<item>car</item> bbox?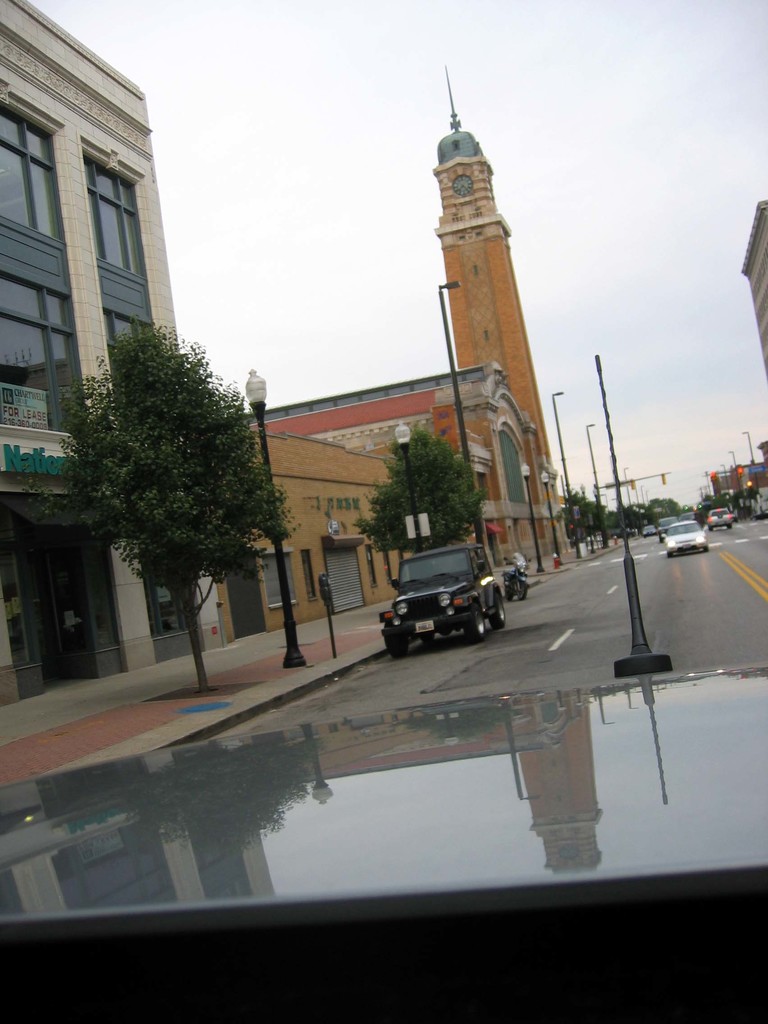
bbox=[662, 518, 712, 553]
